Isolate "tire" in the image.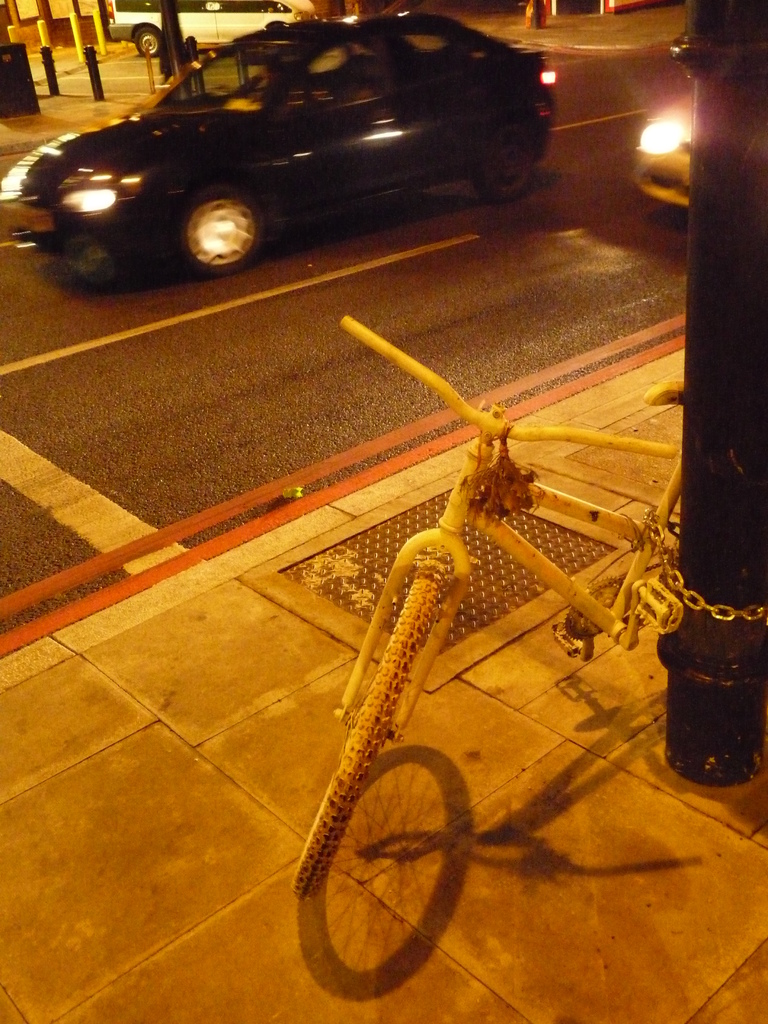
Isolated region: 291/578/450/895.
